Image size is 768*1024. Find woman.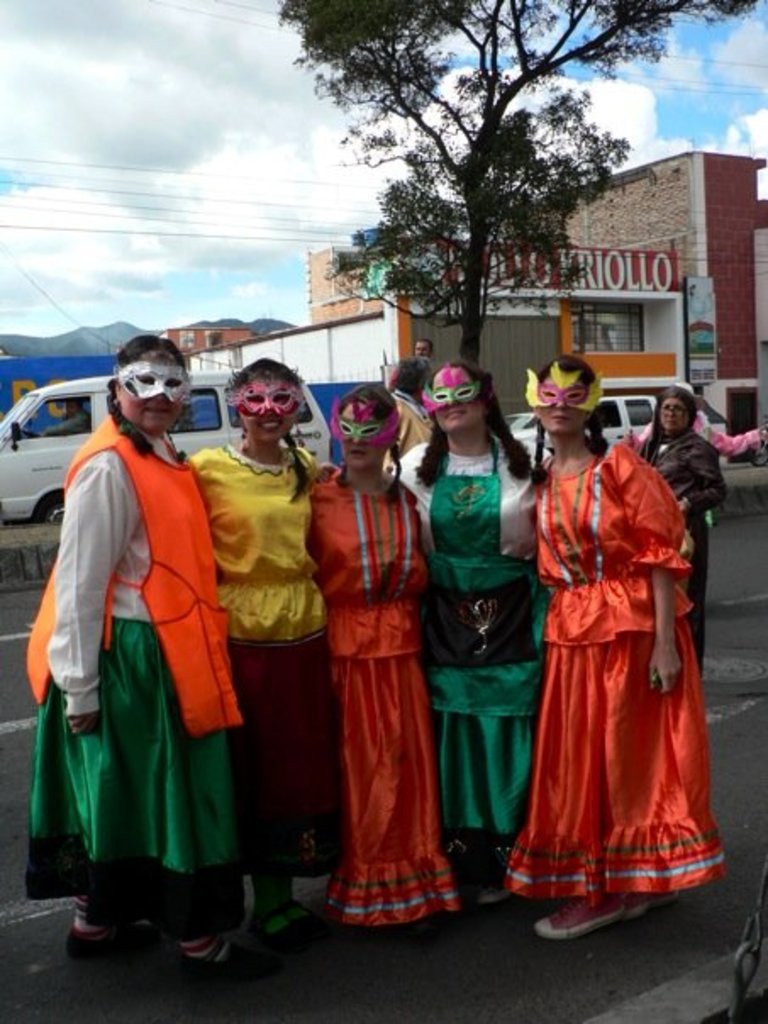
left=634, top=392, right=727, bottom=676.
